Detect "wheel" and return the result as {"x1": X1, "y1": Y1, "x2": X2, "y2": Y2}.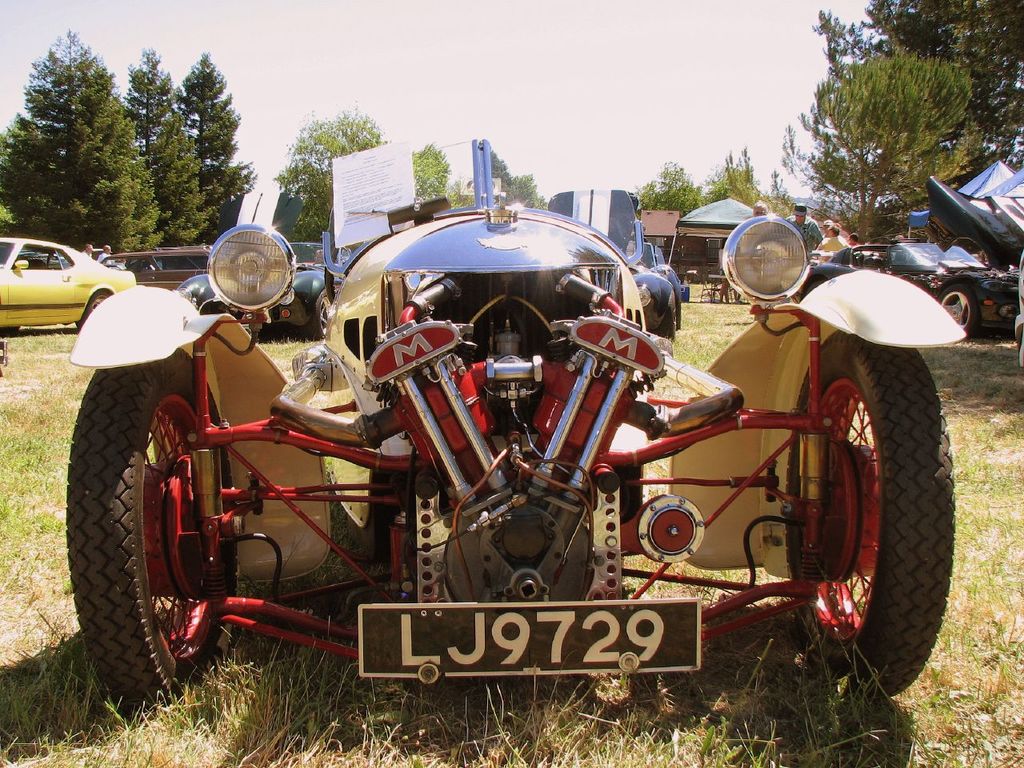
{"x1": 938, "y1": 285, "x2": 980, "y2": 336}.
